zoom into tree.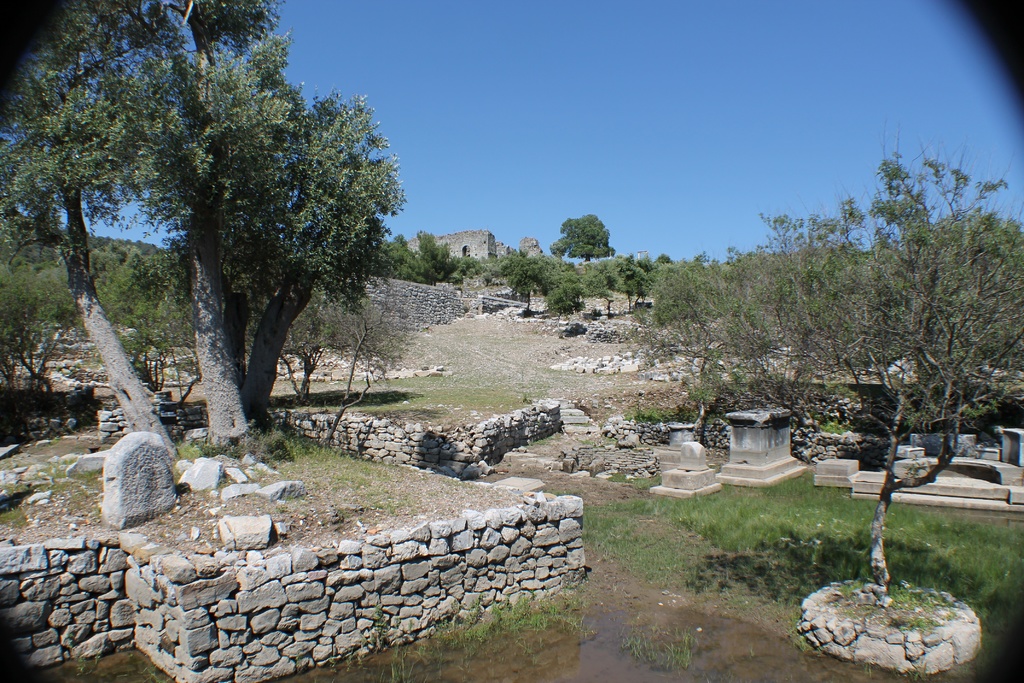
Zoom target: [x1=599, y1=247, x2=668, y2=316].
